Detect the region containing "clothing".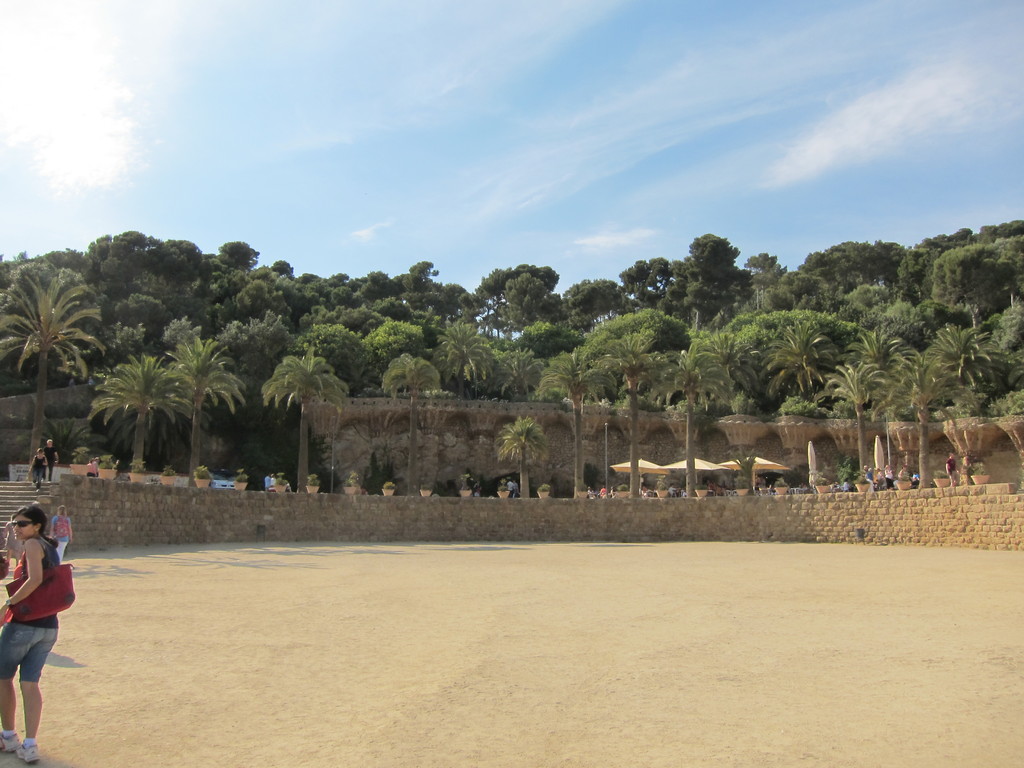
Rect(1, 513, 61, 692).
